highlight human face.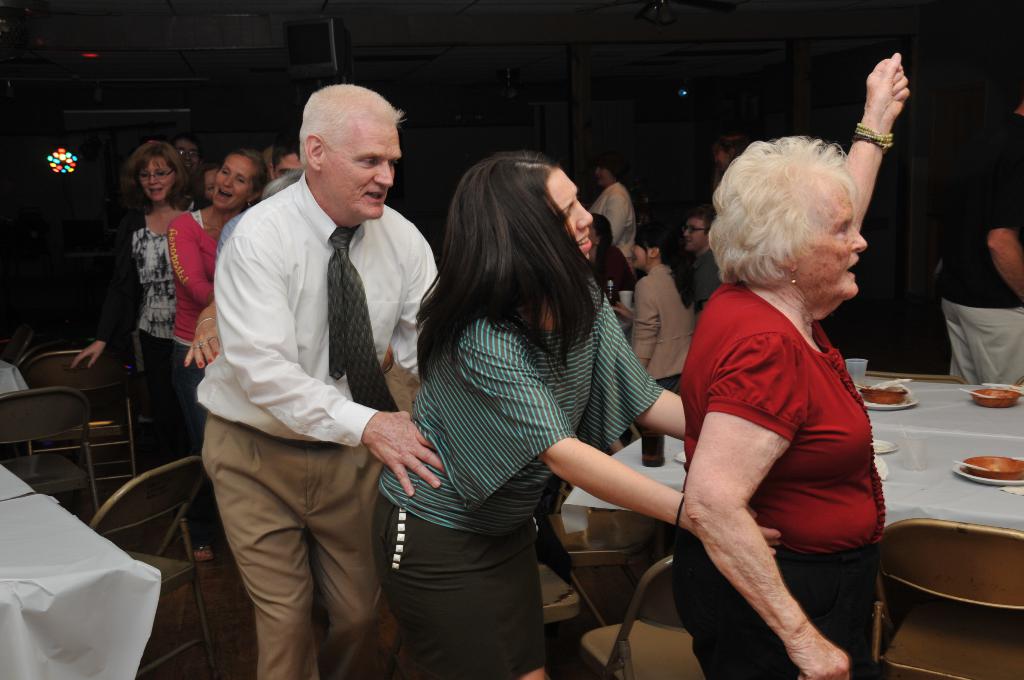
Highlighted region: 214:156:252:212.
